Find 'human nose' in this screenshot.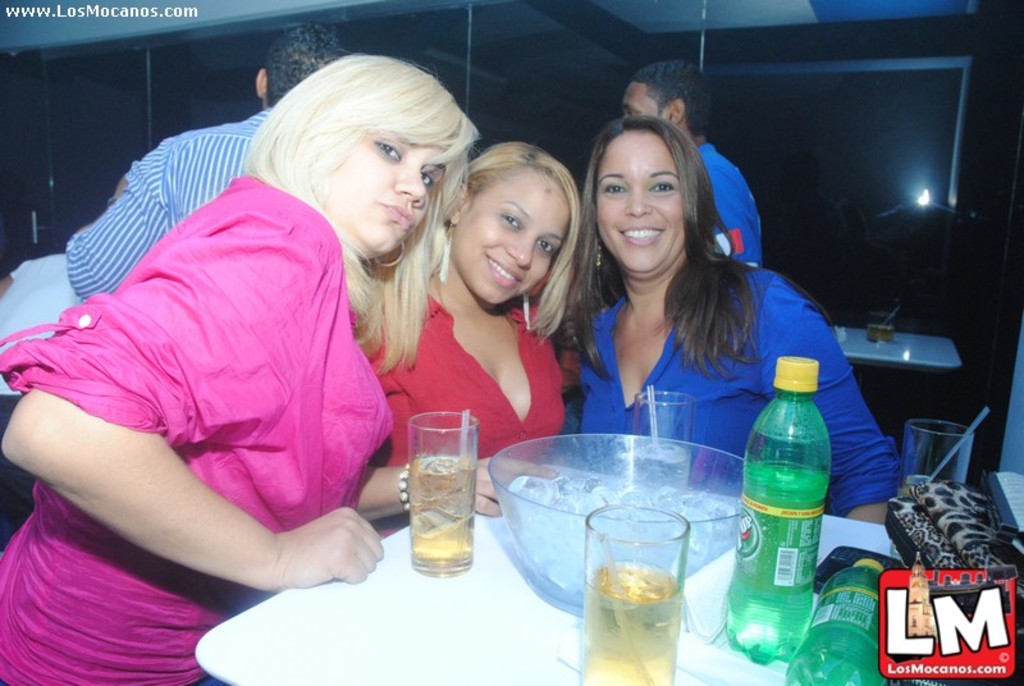
The bounding box for 'human nose' is region(622, 189, 654, 214).
